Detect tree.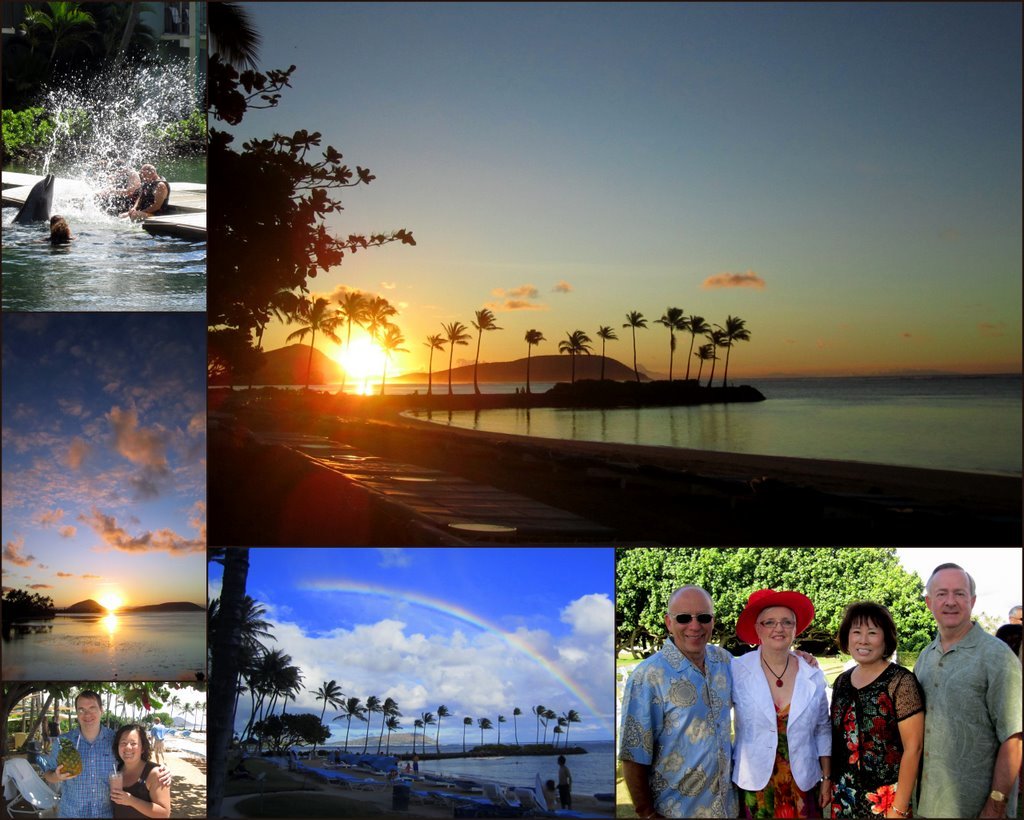
Detected at 553 331 593 388.
